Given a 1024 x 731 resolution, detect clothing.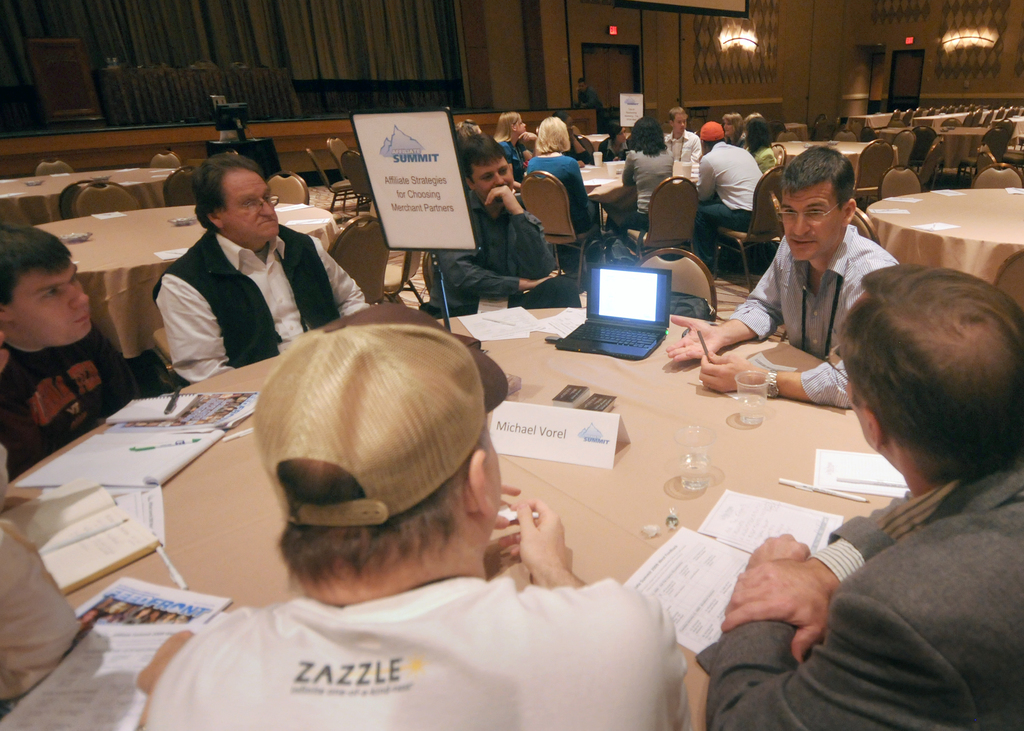
bbox(171, 238, 368, 379).
